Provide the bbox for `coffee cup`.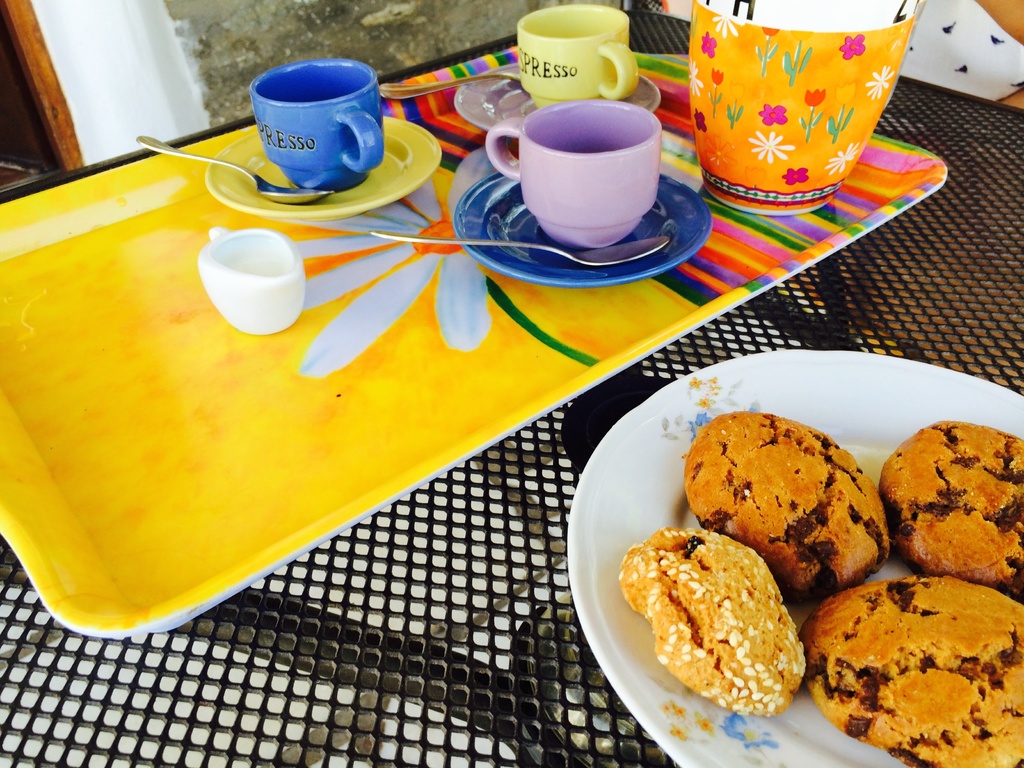
crop(484, 97, 666, 249).
